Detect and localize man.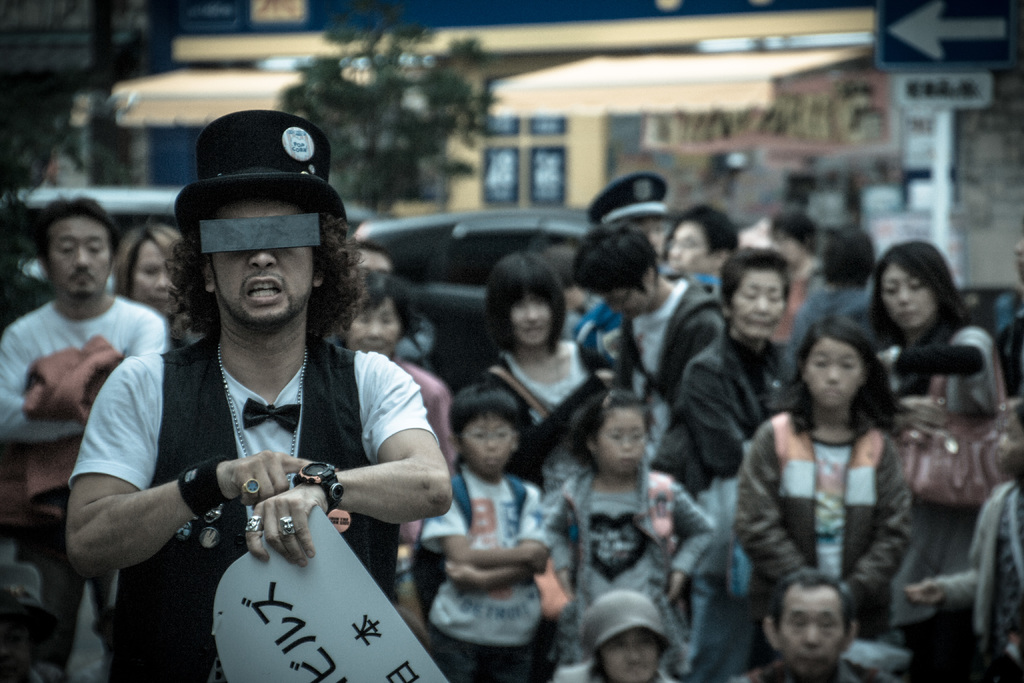
Localized at [x1=102, y1=122, x2=429, y2=672].
